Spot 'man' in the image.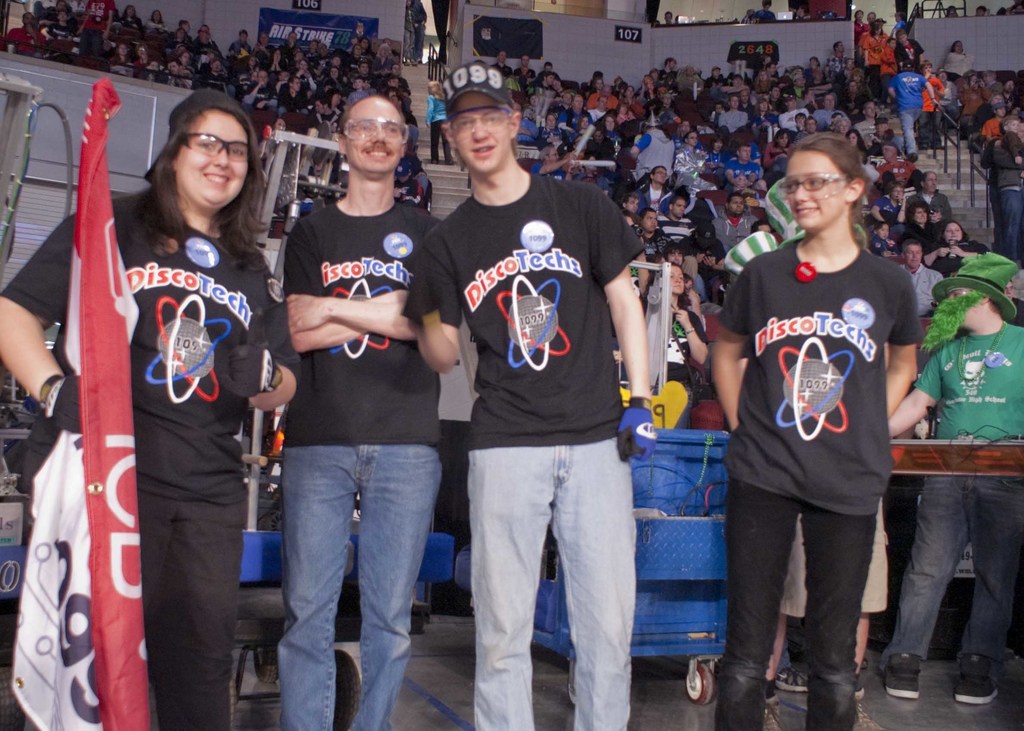
'man' found at [424,76,669,721].
